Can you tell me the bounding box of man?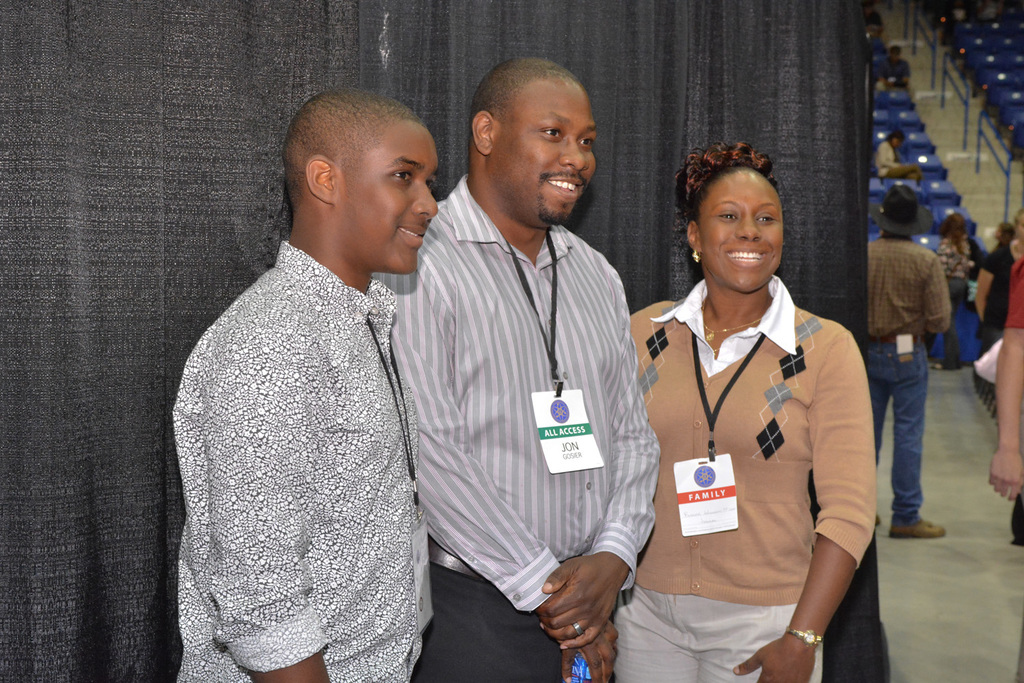
x1=371 y1=57 x2=664 y2=682.
